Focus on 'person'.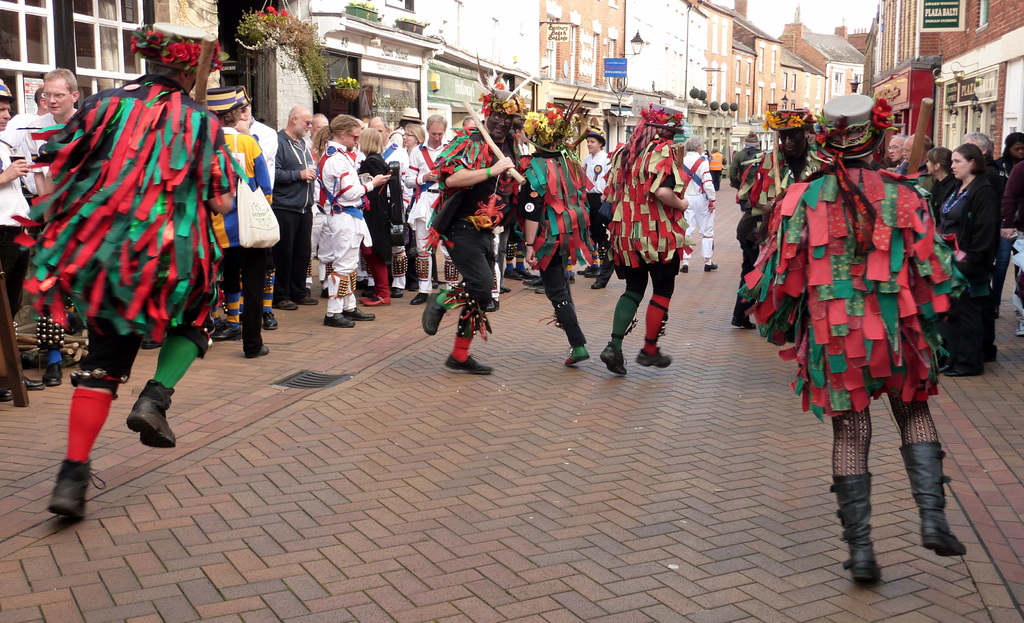
Focused at box(22, 26, 234, 519).
